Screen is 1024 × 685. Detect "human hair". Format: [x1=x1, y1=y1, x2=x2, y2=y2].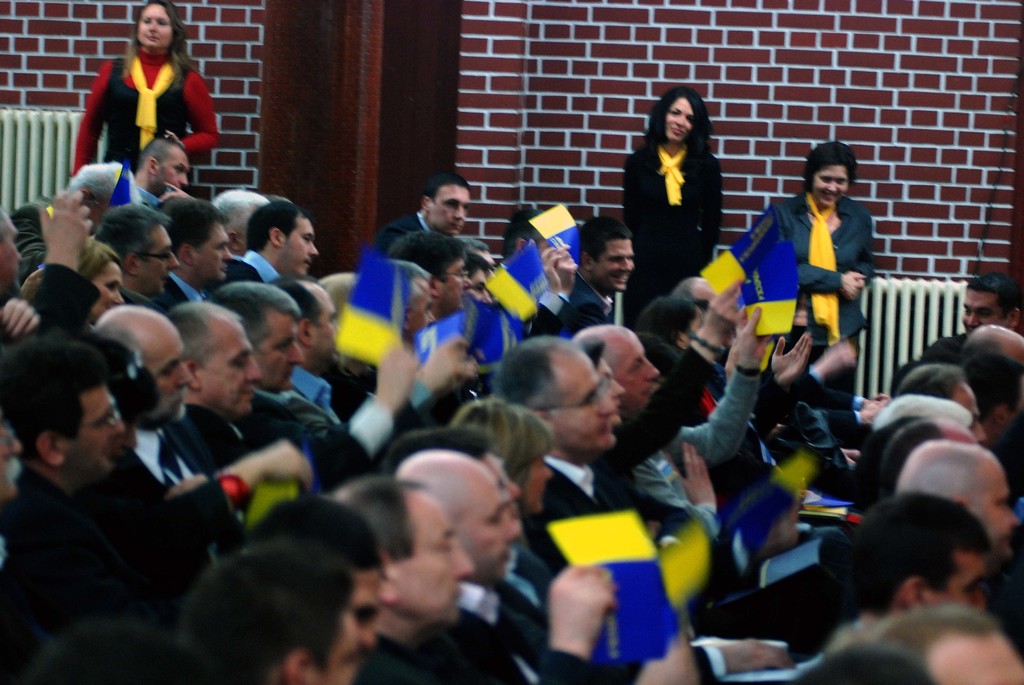
[x1=120, y1=0, x2=196, y2=89].
